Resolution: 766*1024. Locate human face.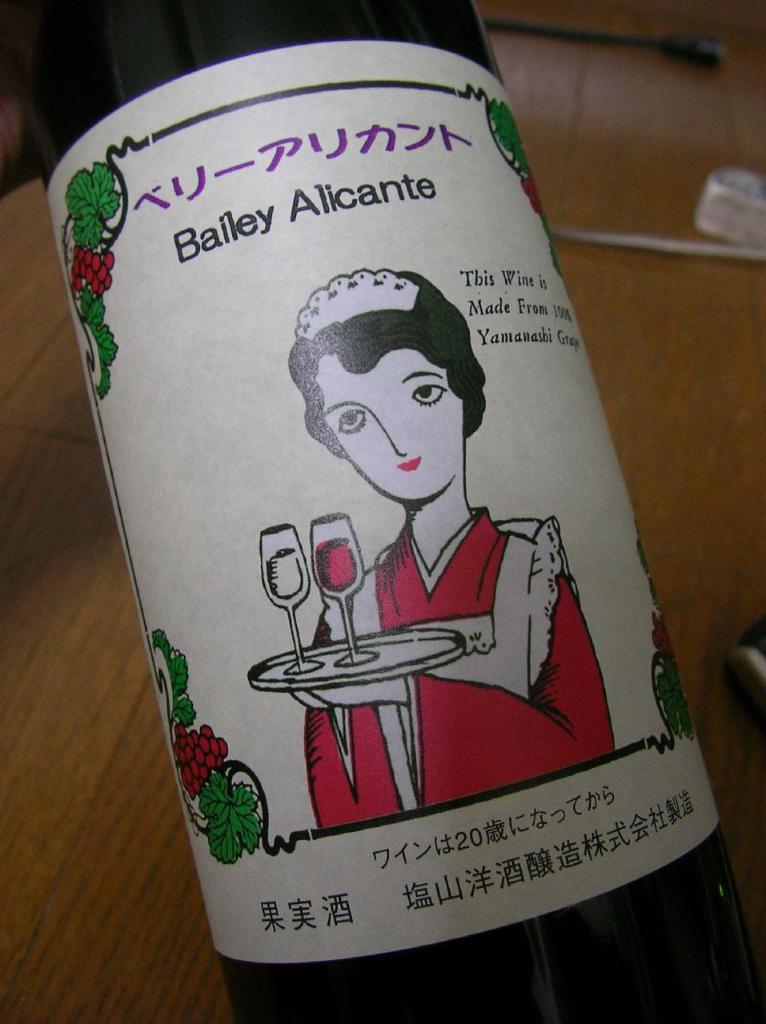
[left=323, top=357, right=459, bottom=502].
